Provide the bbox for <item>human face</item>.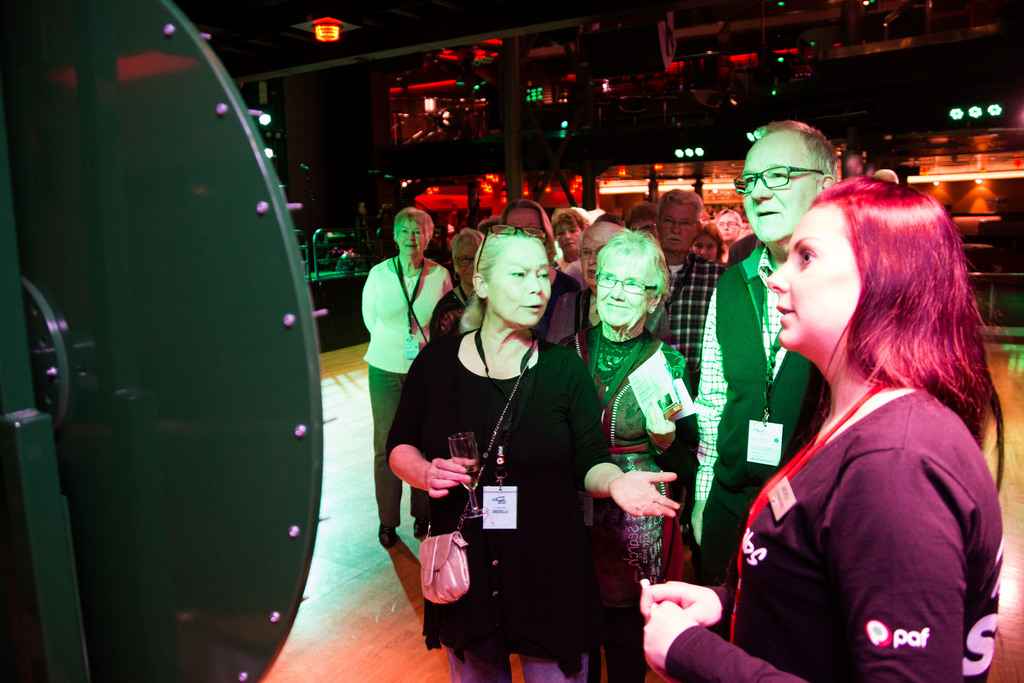
Rect(554, 220, 587, 254).
